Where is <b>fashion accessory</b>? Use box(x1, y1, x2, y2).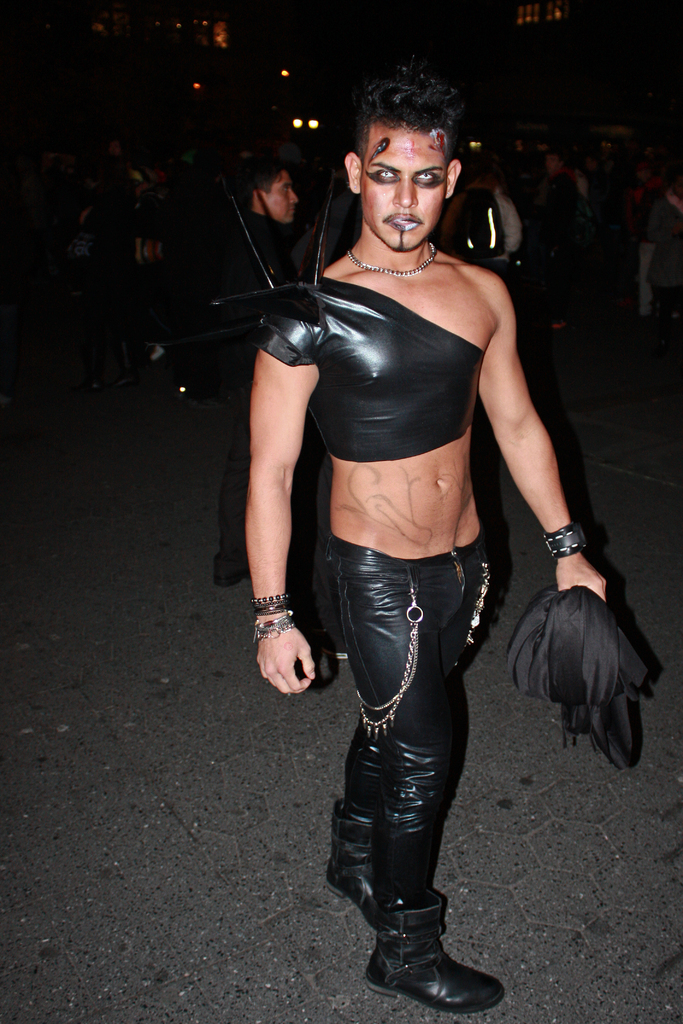
box(346, 241, 439, 278).
